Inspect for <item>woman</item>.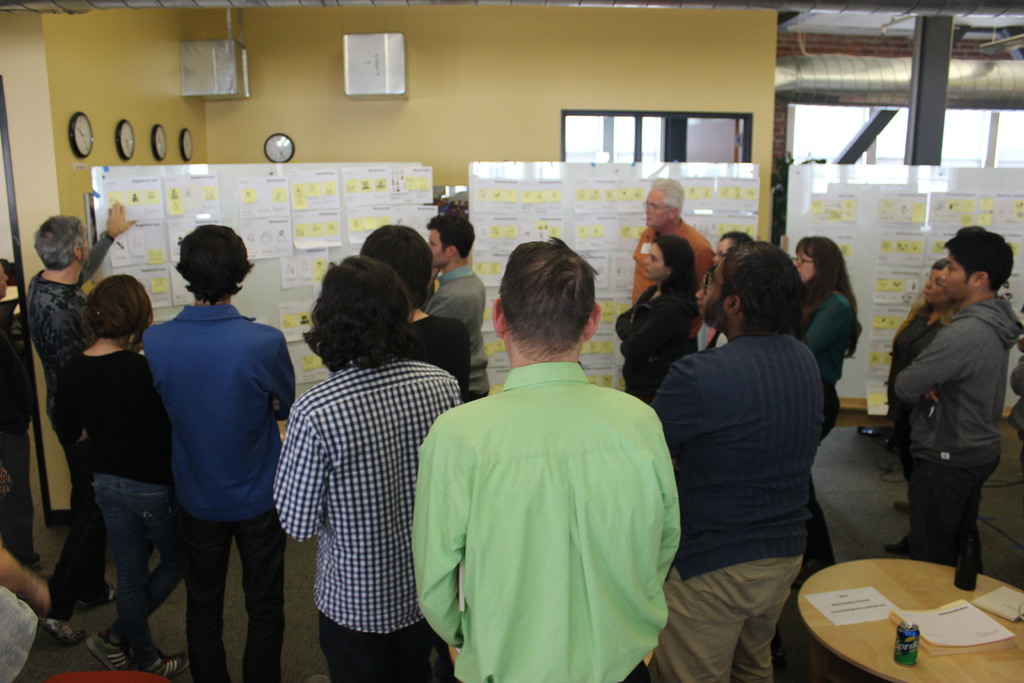
Inspection: (610,237,698,415).
